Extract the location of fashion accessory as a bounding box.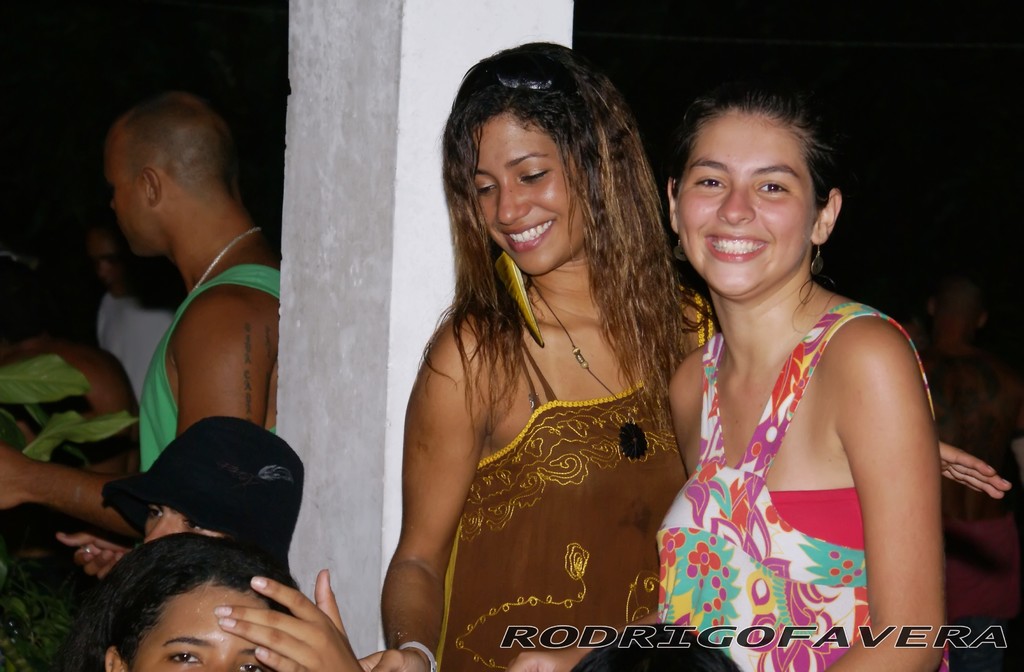
bbox=[672, 234, 687, 260].
